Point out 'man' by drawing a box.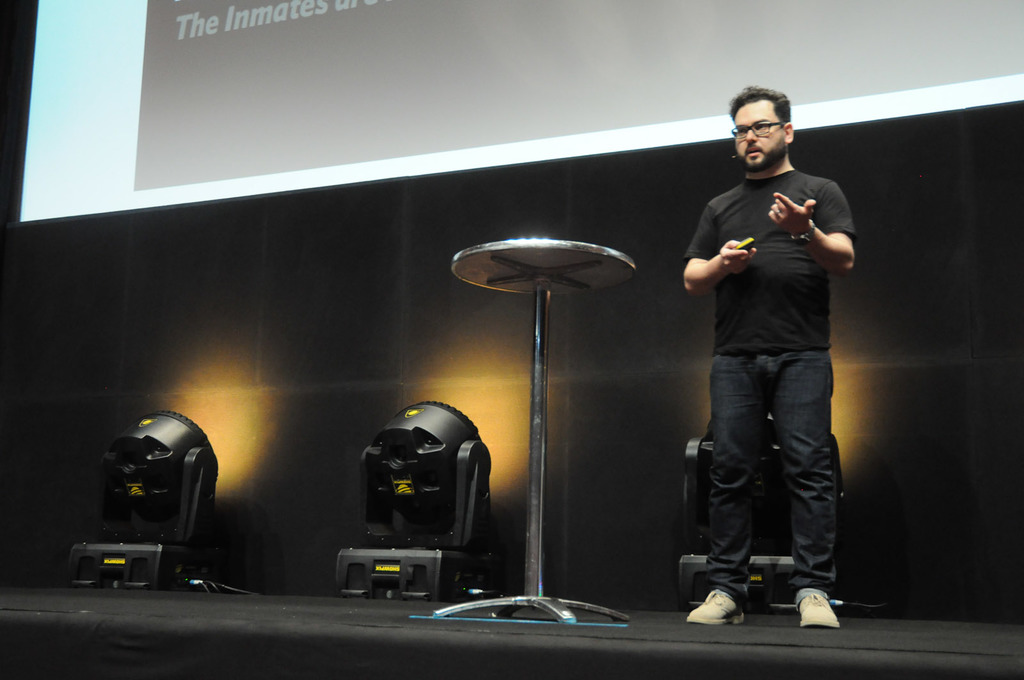
673:87:870:624.
